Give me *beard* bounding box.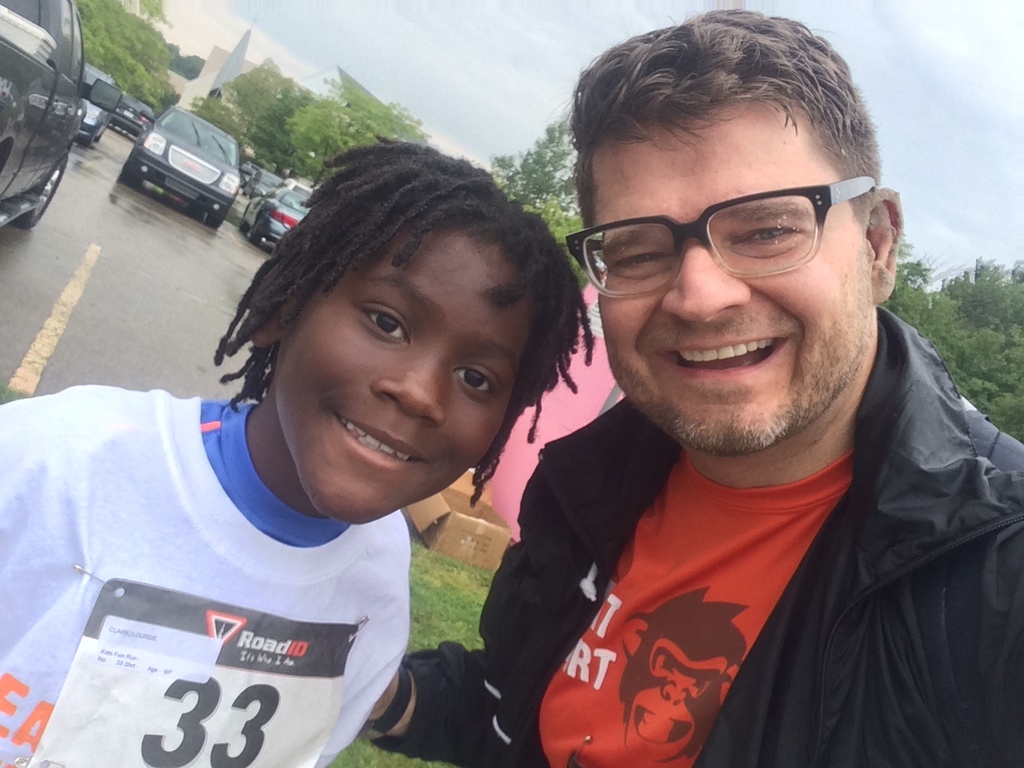
(582,186,894,490).
